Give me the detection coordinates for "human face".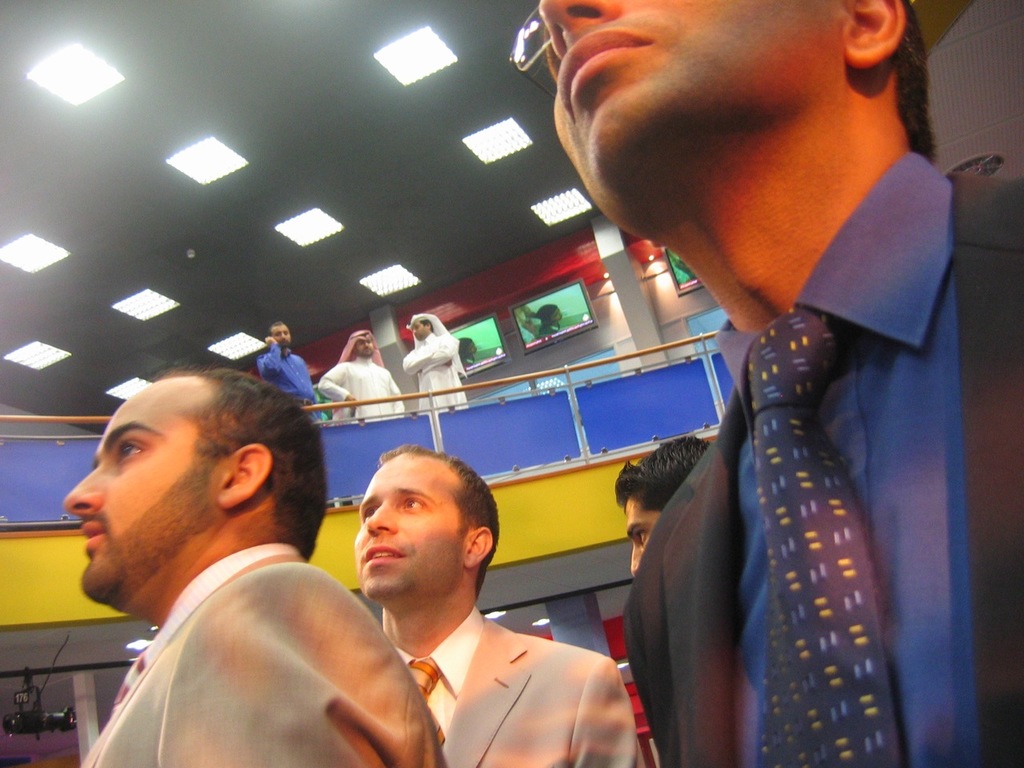
box(536, 0, 826, 227).
